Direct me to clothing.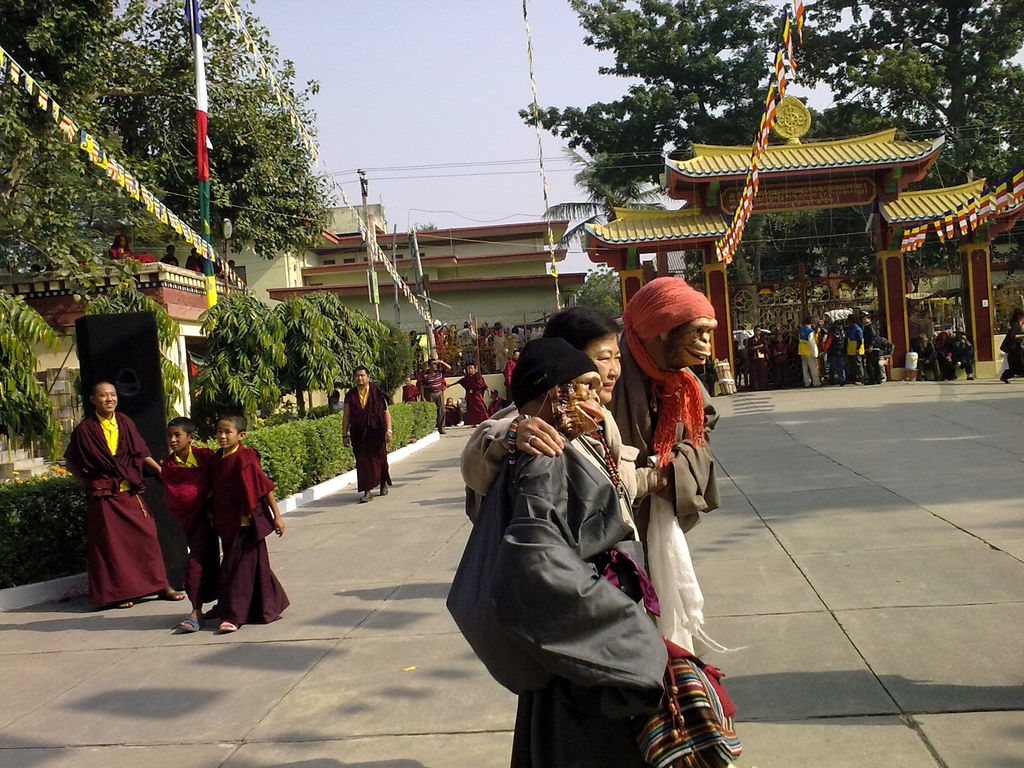
Direction: select_region(208, 436, 286, 621).
